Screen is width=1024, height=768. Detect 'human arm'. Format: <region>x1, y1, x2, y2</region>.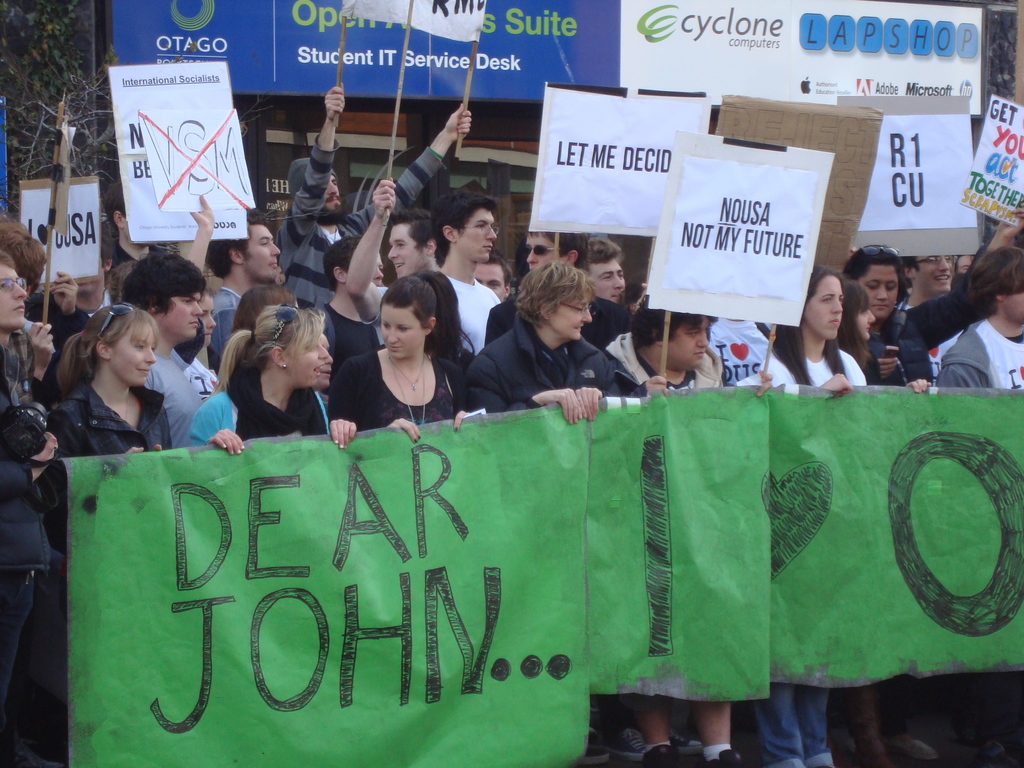
<region>282, 86, 347, 244</region>.
